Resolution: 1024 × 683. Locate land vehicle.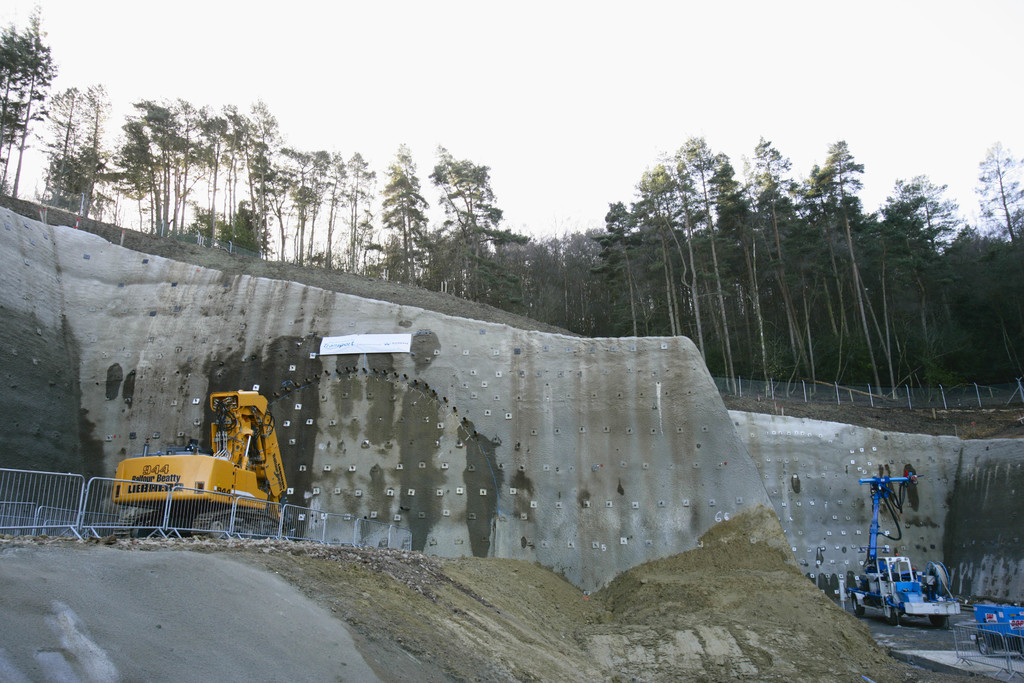
108, 402, 300, 531.
